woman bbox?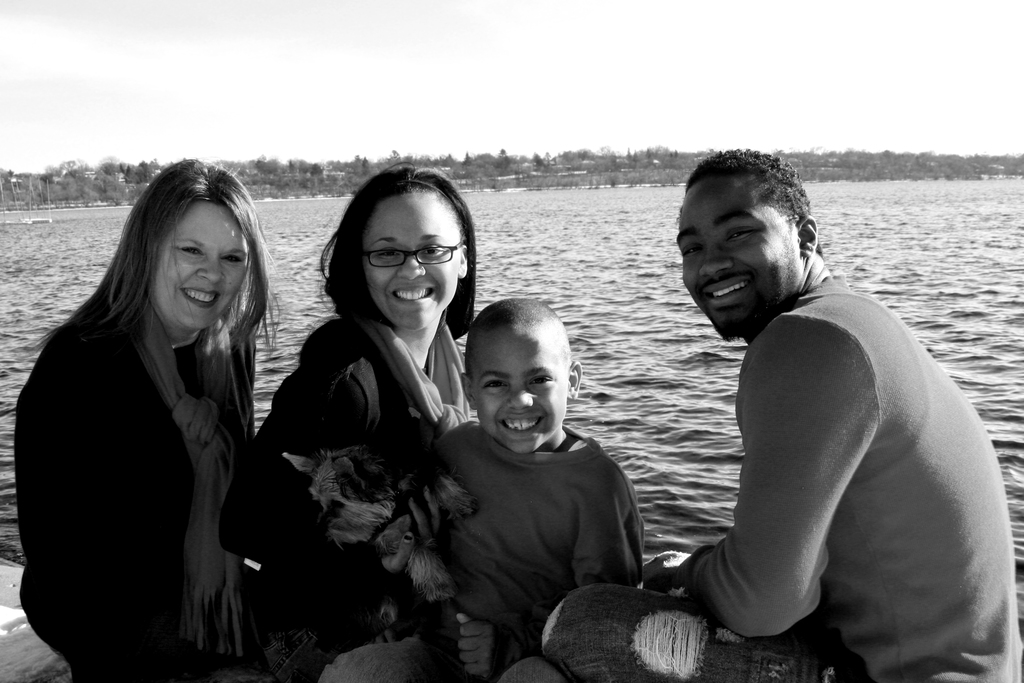
BBox(24, 157, 279, 682)
